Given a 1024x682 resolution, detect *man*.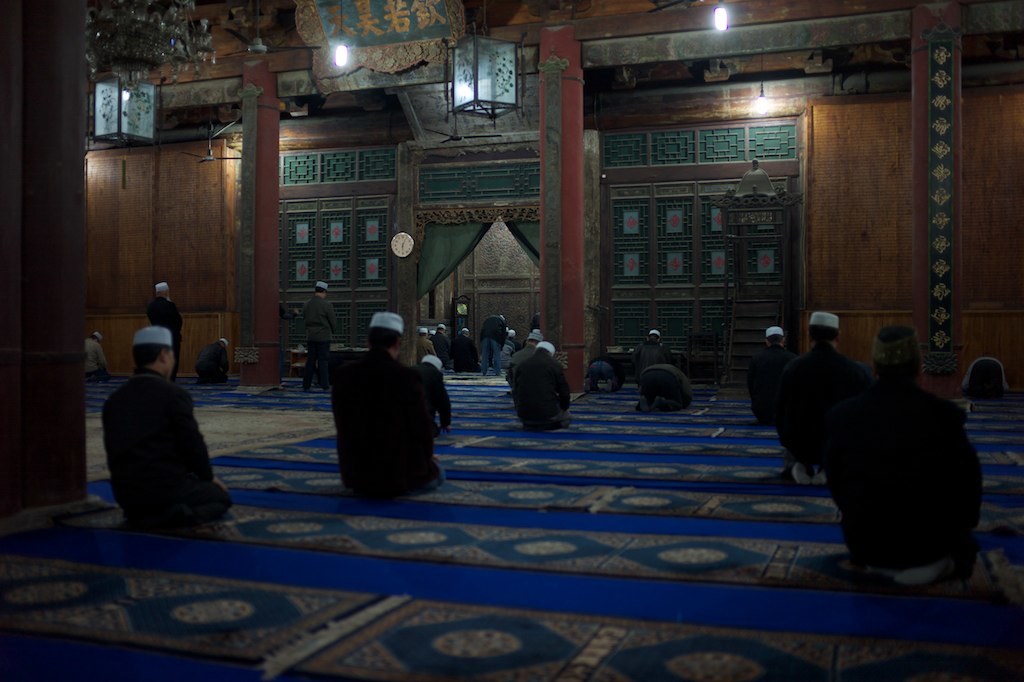
x1=293, y1=280, x2=338, y2=398.
